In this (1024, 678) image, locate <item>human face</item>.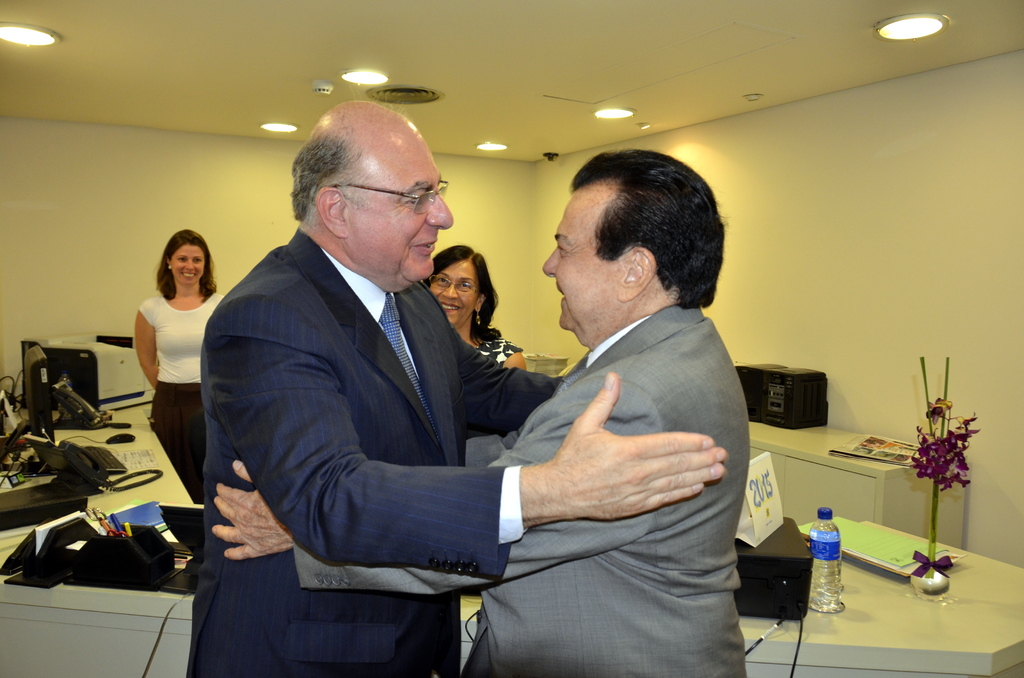
Bounding box: Rect(426, 262, 477, 327).
